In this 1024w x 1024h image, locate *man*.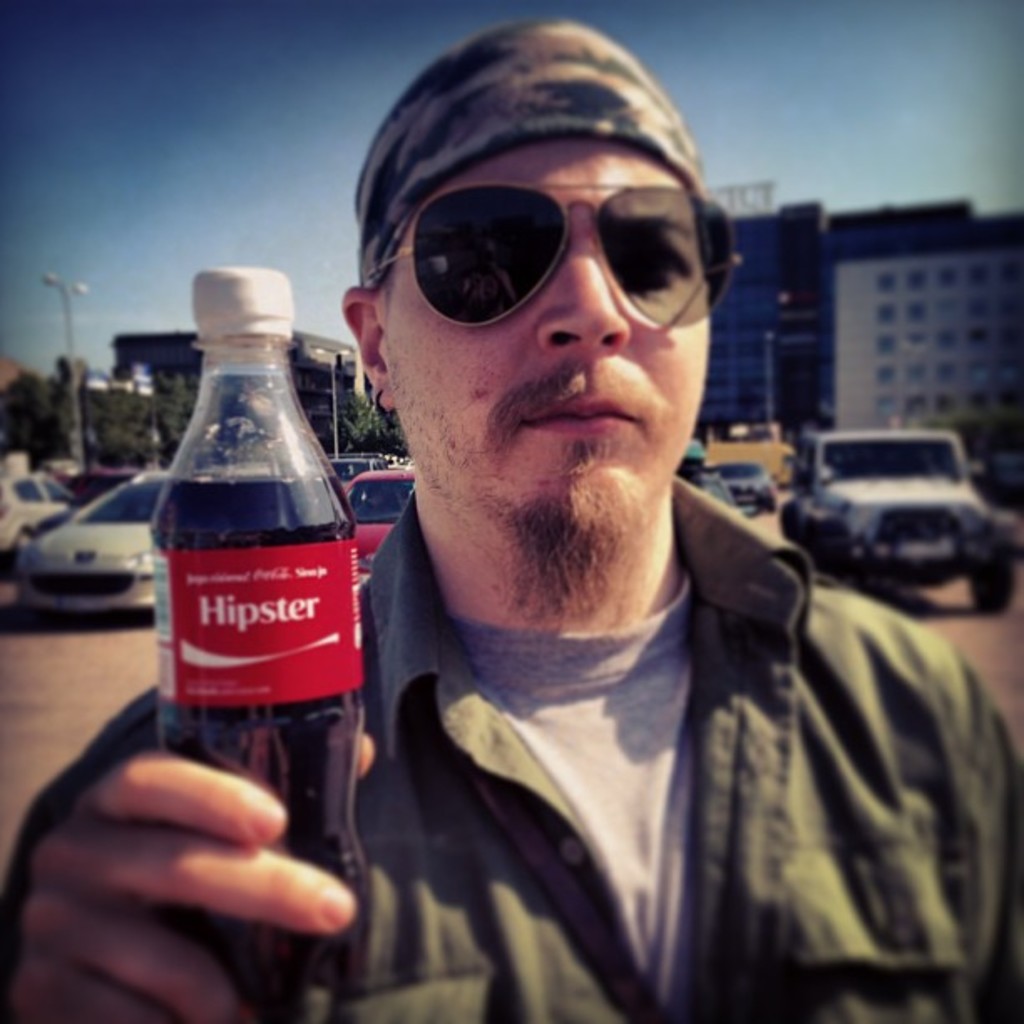
Bounding box: <bbox>0, 17, 1022, 1022</bbox>.
